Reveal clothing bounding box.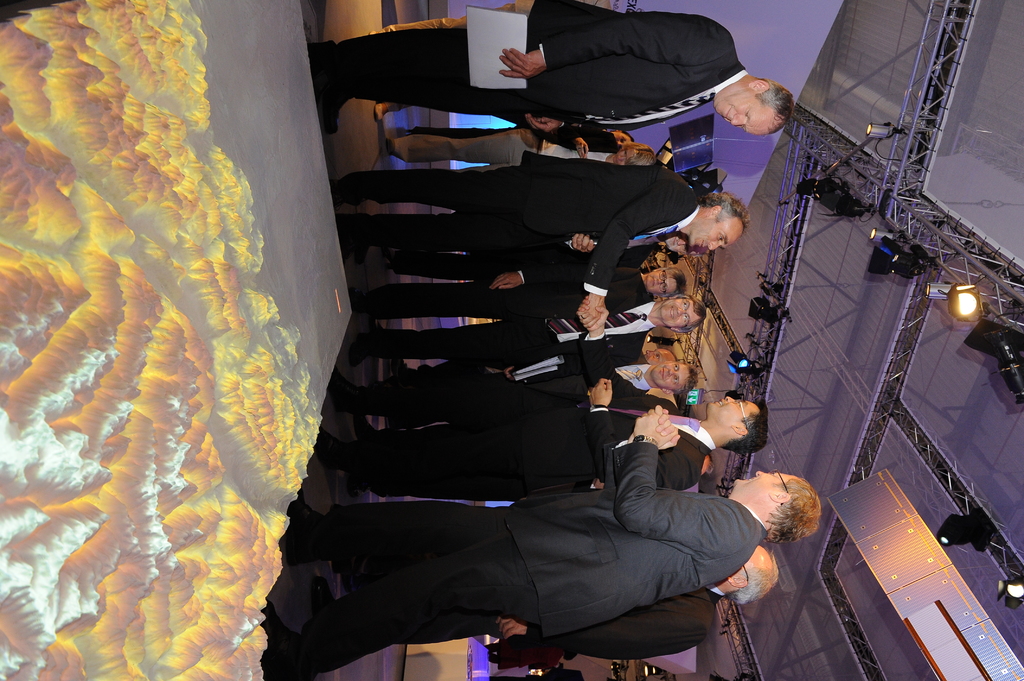
Revealed: x1=481, y1=582, x2=715, y2=664.
